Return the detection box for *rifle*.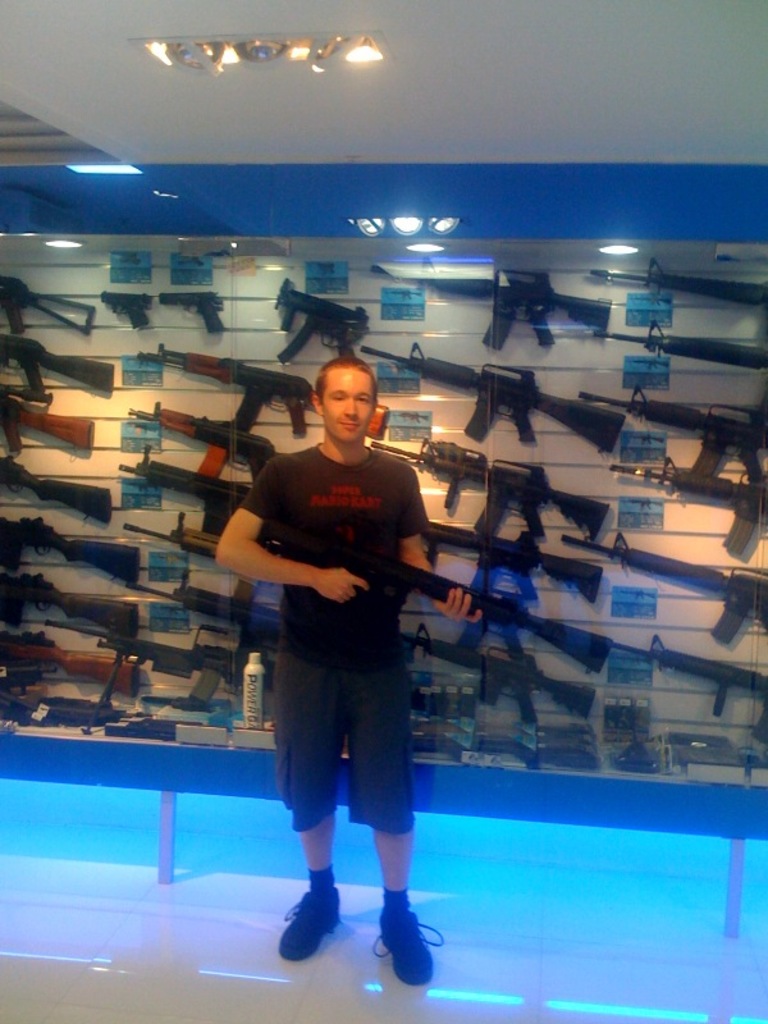
[x1=621, y1=497, x2=666, y2=511].
